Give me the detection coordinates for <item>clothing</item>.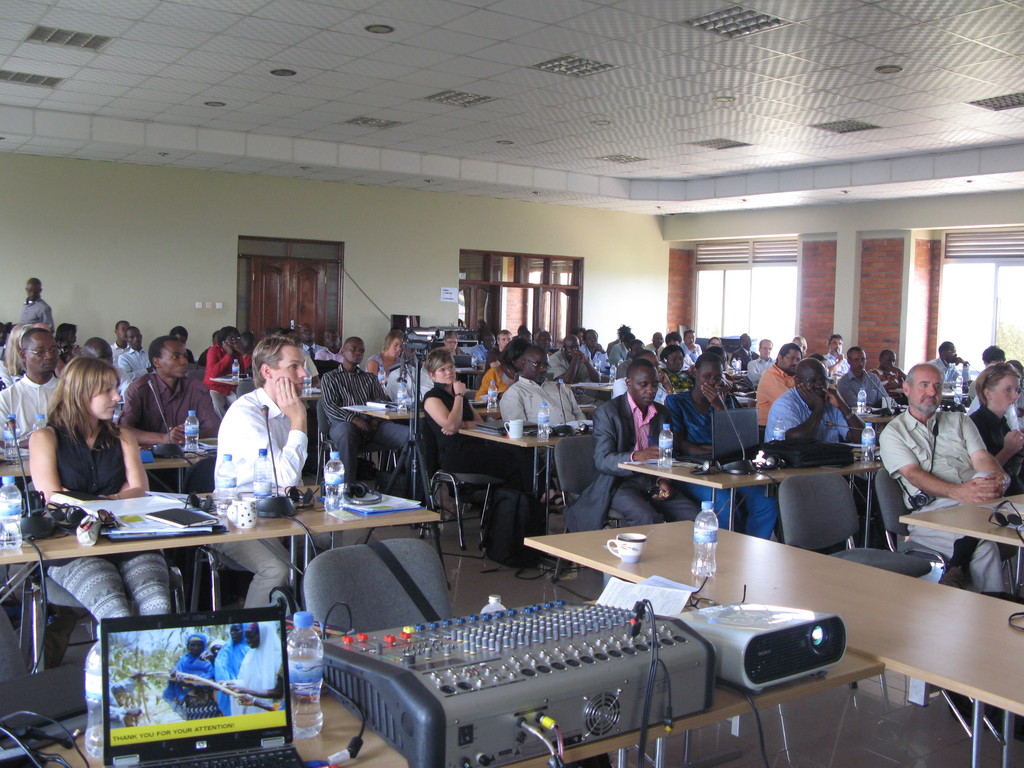
left=303, top=341, right=323, bottom=355.
